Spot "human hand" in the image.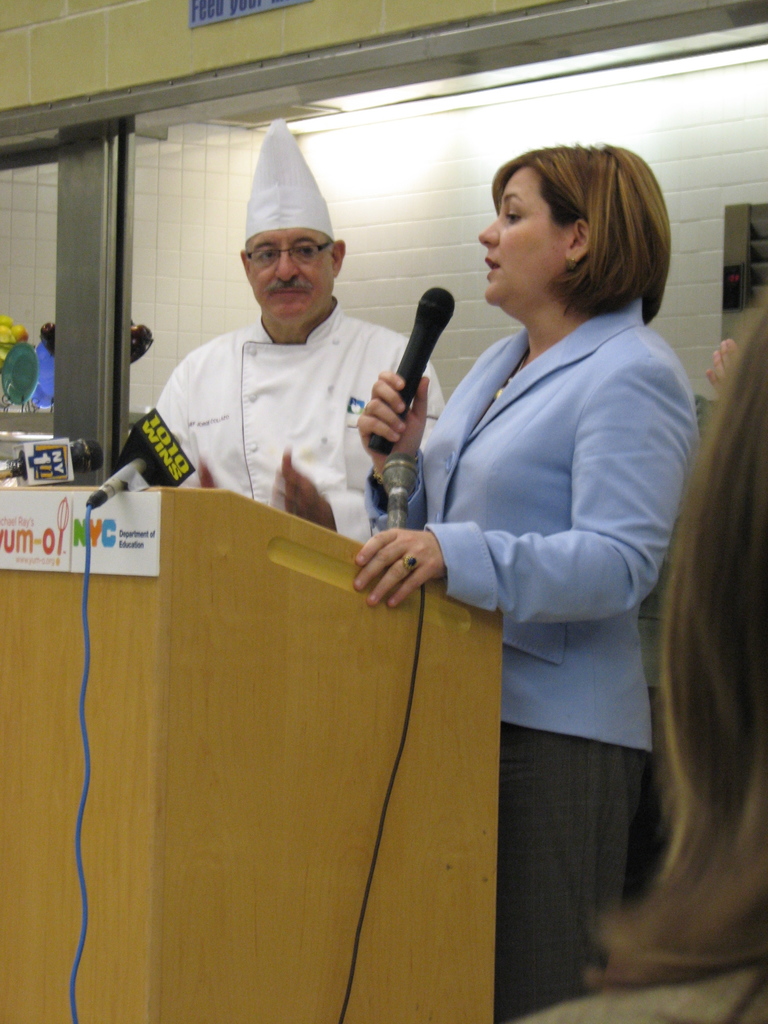
"human hand" found at {"x1": 707, "y1": 337, "x2": 742, "y2": 400}.
